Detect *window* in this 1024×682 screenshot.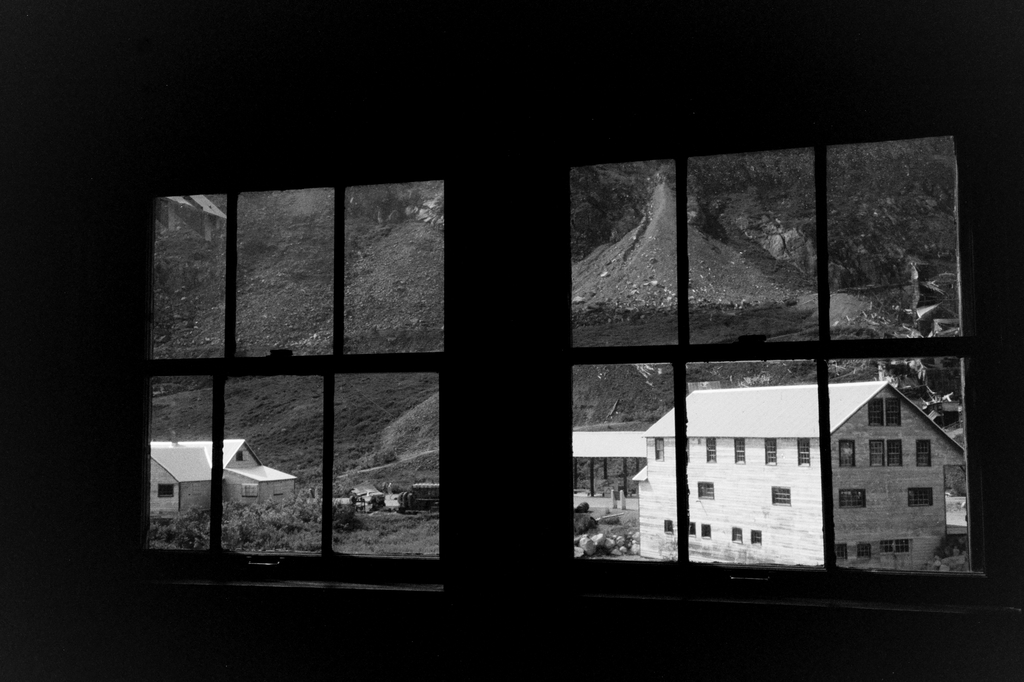
Detection: x1=856, y1=540, x2=872, y2=556.
